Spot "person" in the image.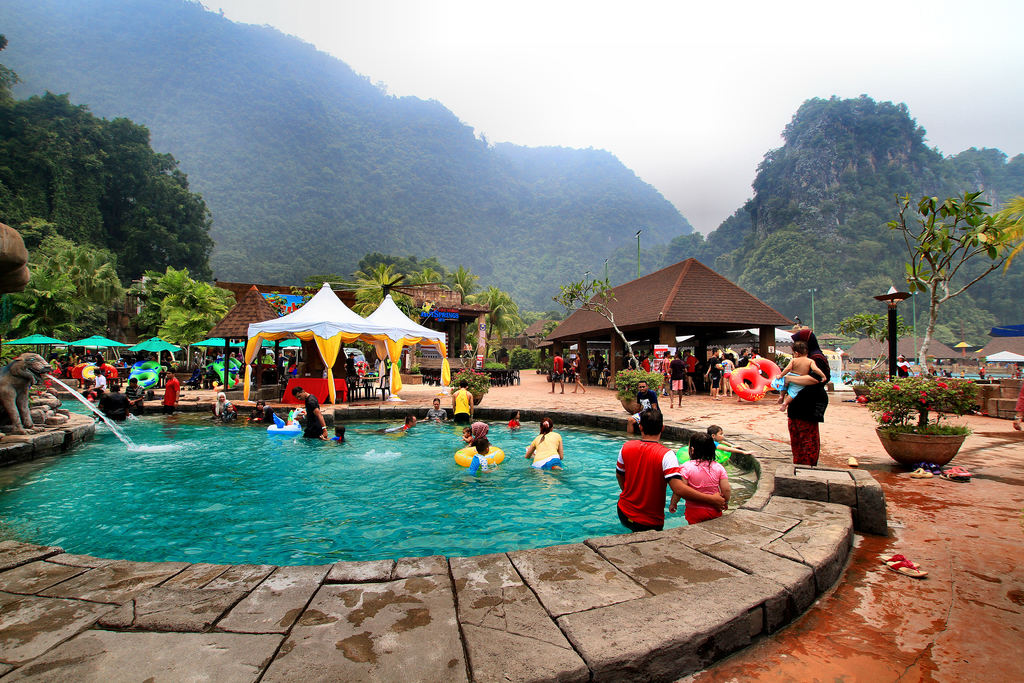
"person" found at x1=161 y1=365 x2=180 y2=407.
